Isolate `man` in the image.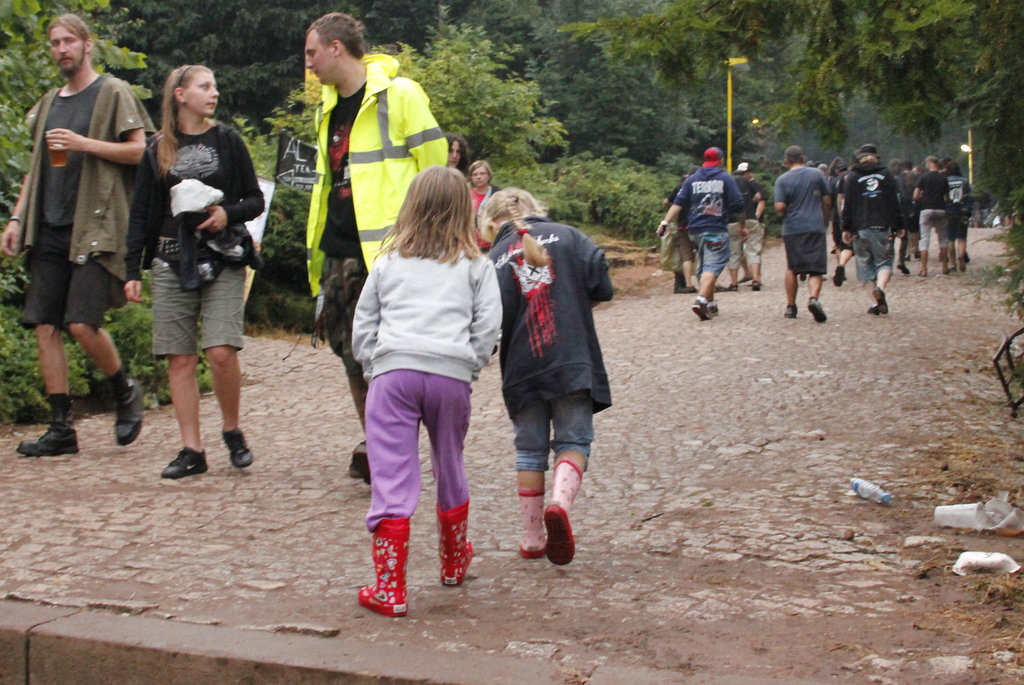
Isolated region: 775 147 829 320.
